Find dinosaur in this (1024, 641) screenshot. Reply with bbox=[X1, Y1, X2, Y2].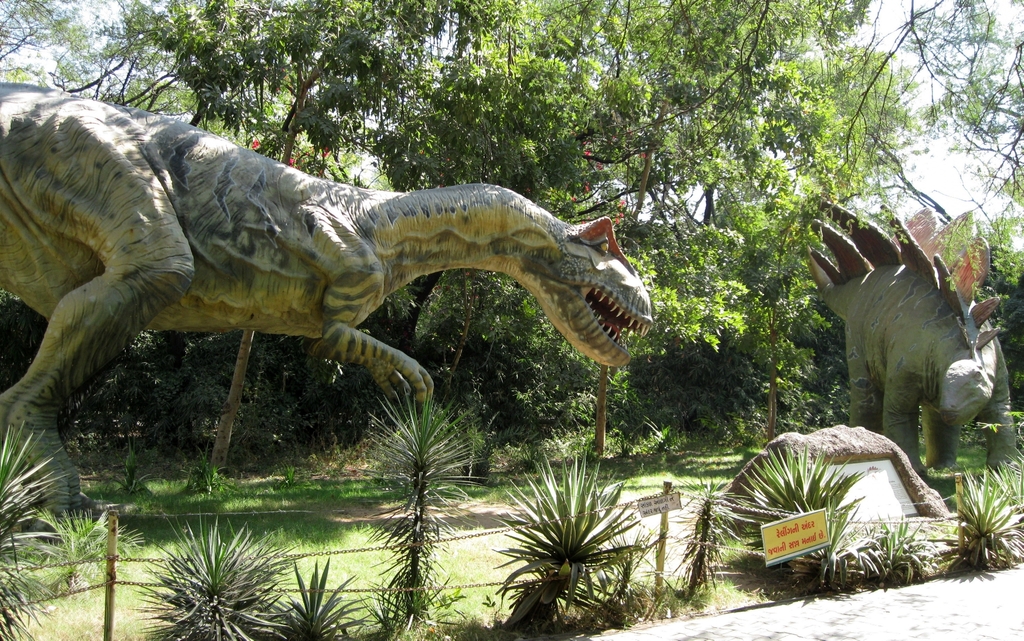
bbox=[0, 79, 662, 553].
